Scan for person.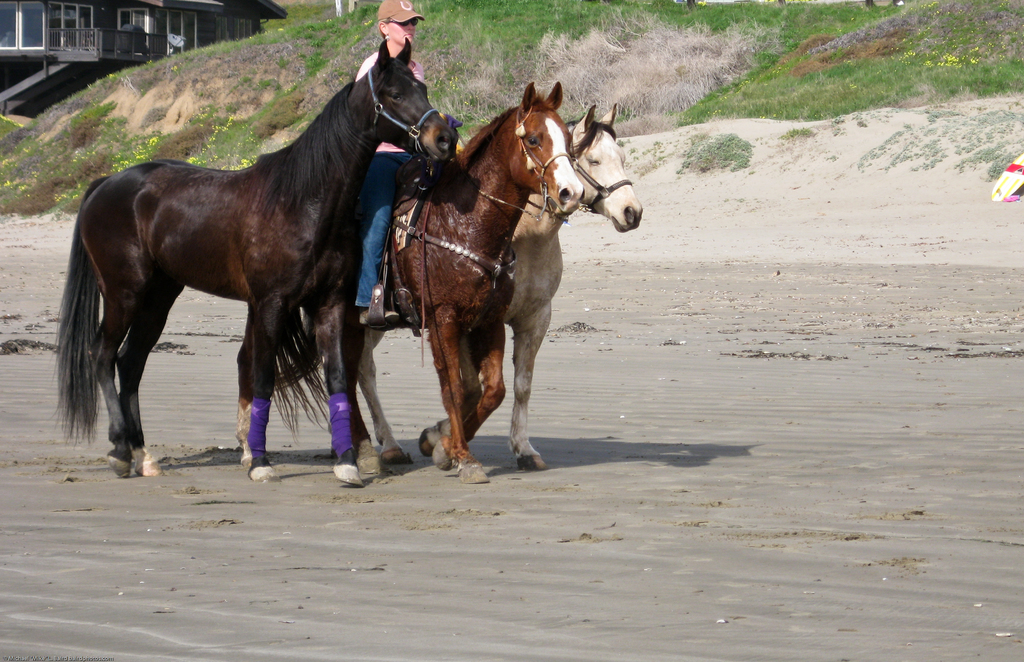
Scan result: 356,0,460,322.
